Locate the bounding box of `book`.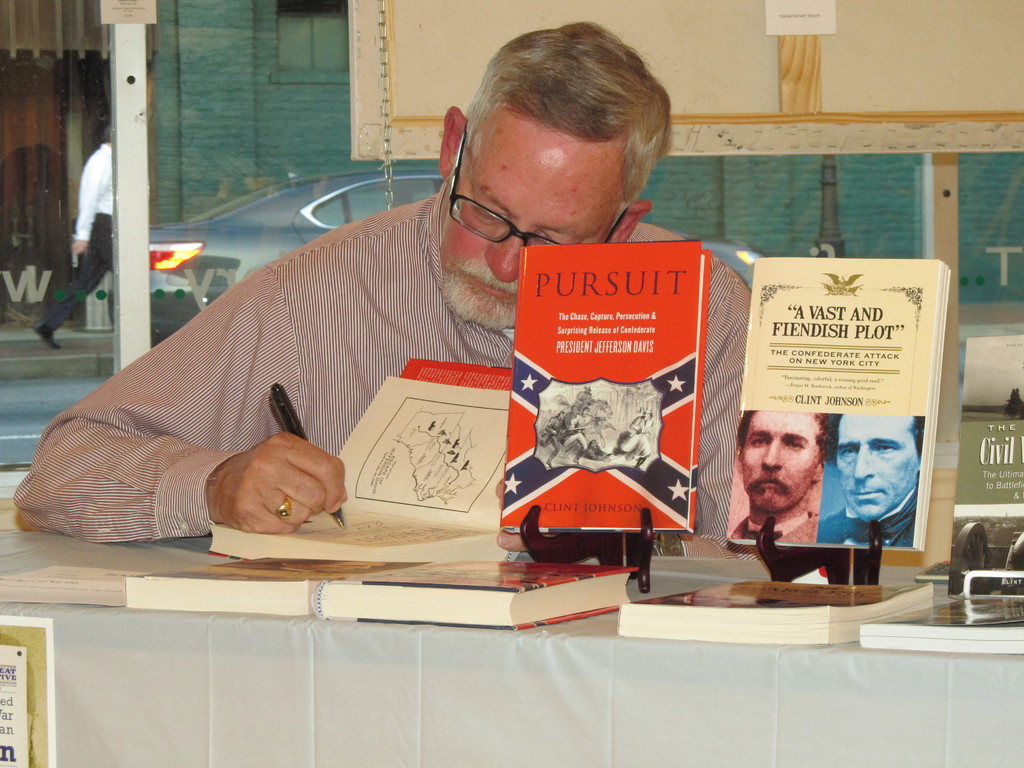
Bounding box: (618,565,938,643).
